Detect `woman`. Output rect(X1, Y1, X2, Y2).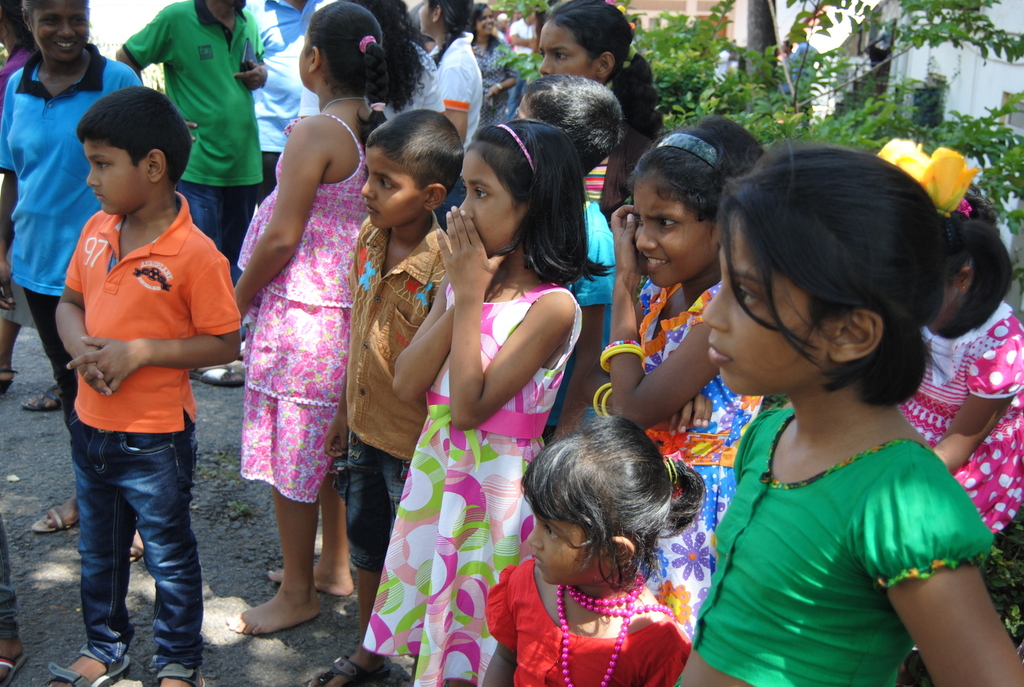
rect(0, 0, 143, 567).
